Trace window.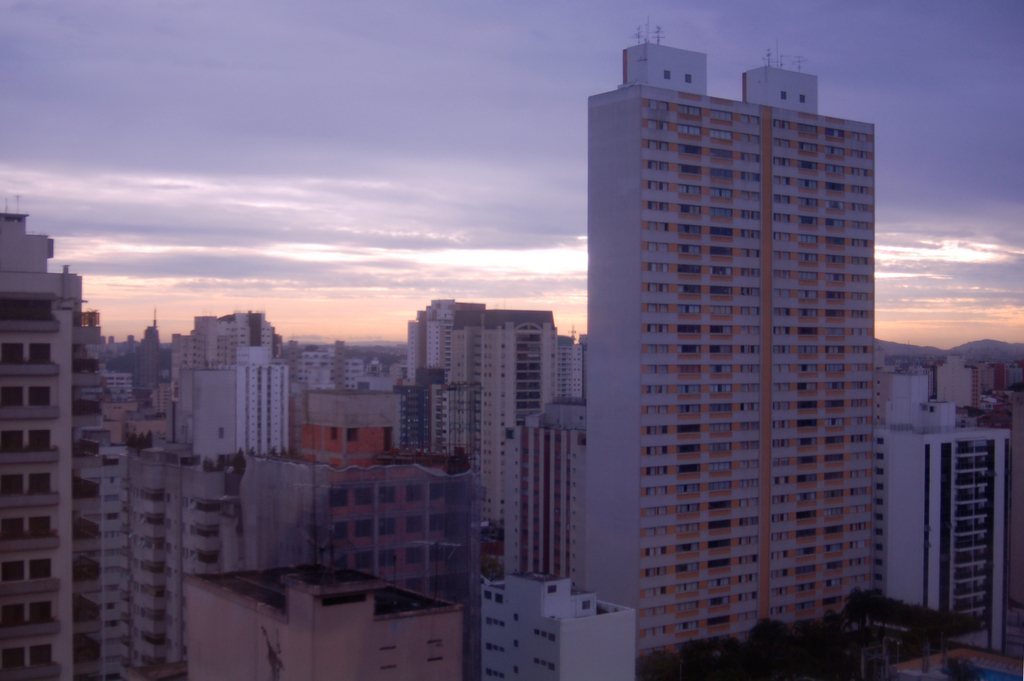
Traced to (681,343,696,354).
